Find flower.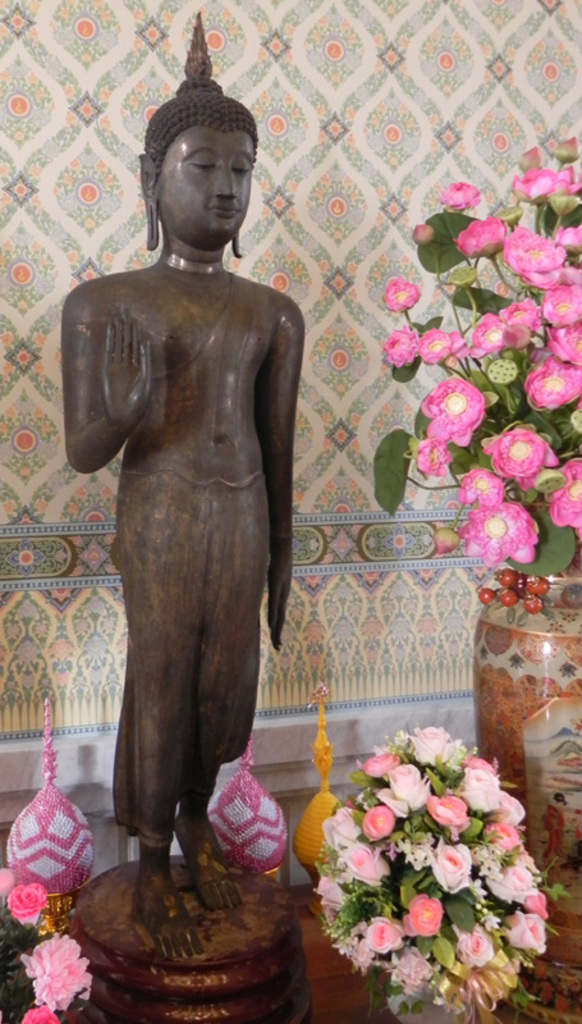
box(430, 524, 457, 554).
